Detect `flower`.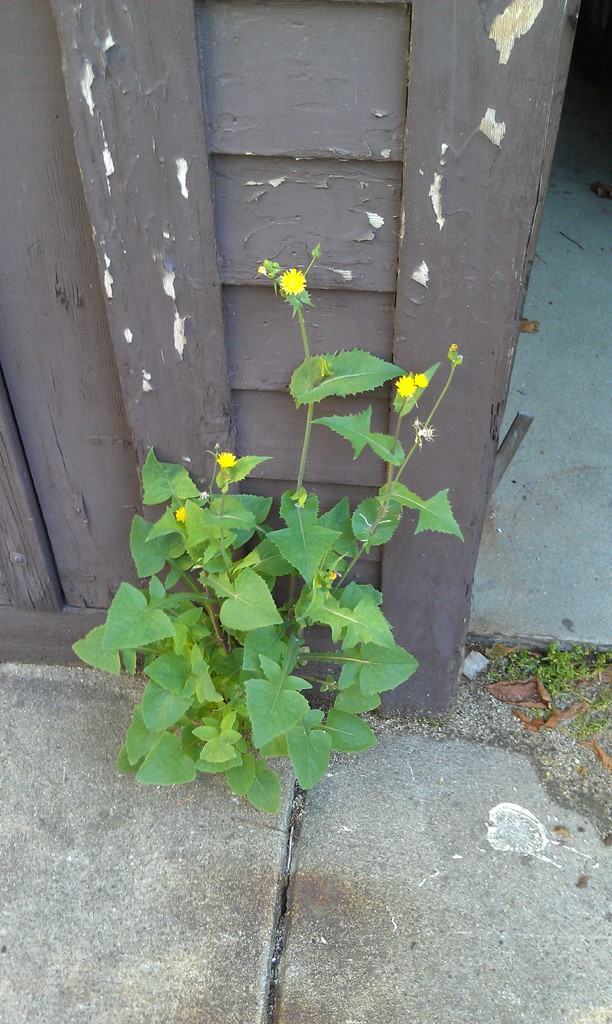
Detected at detection(280, 264, 310, 297).
